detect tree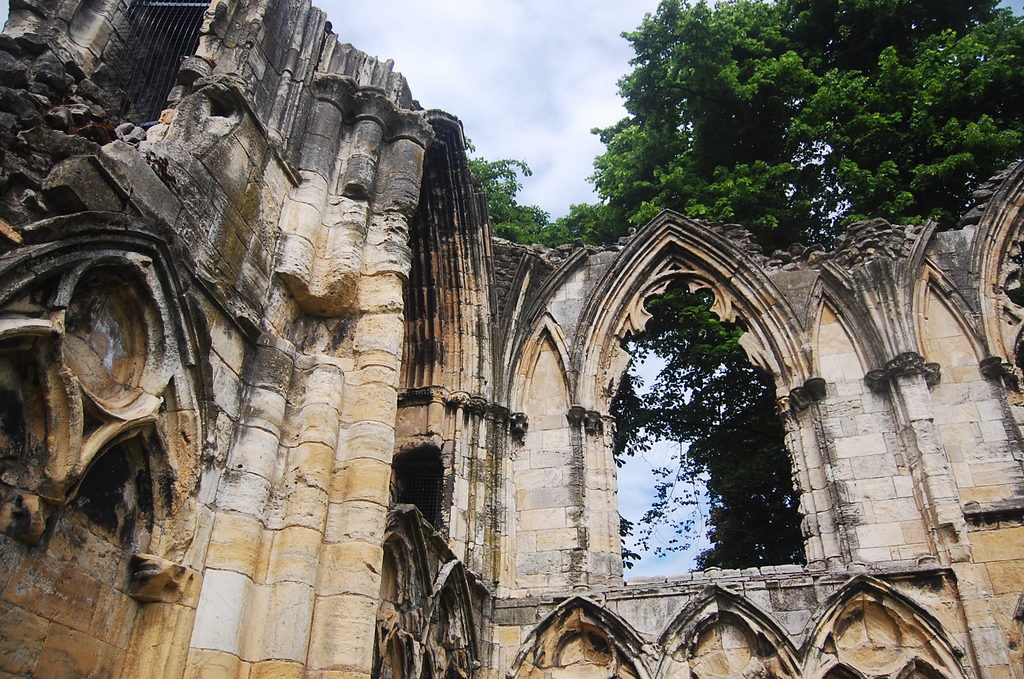
pyautogui.locateOnScreen(686, 386, 808, 571)
